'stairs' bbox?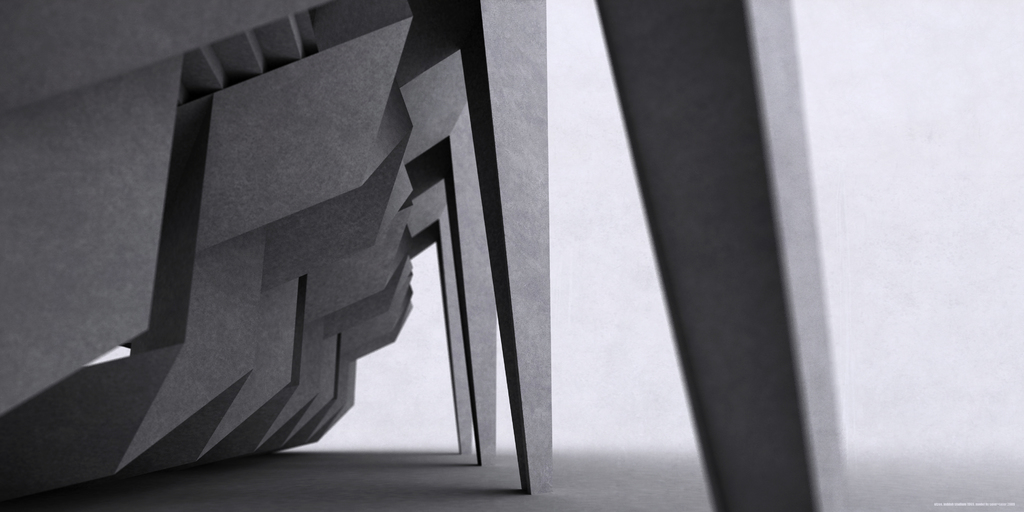
[x1=179, y1=8, x2=317, y2=105]
